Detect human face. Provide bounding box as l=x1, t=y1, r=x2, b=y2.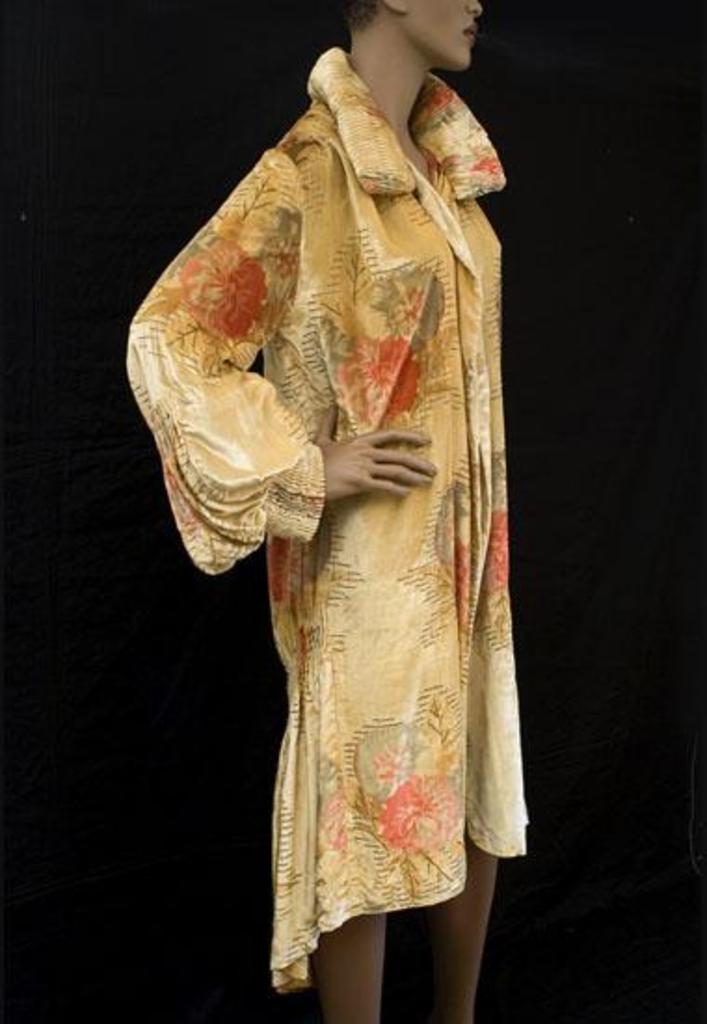
l=383, t=0, r=476, b=63.
